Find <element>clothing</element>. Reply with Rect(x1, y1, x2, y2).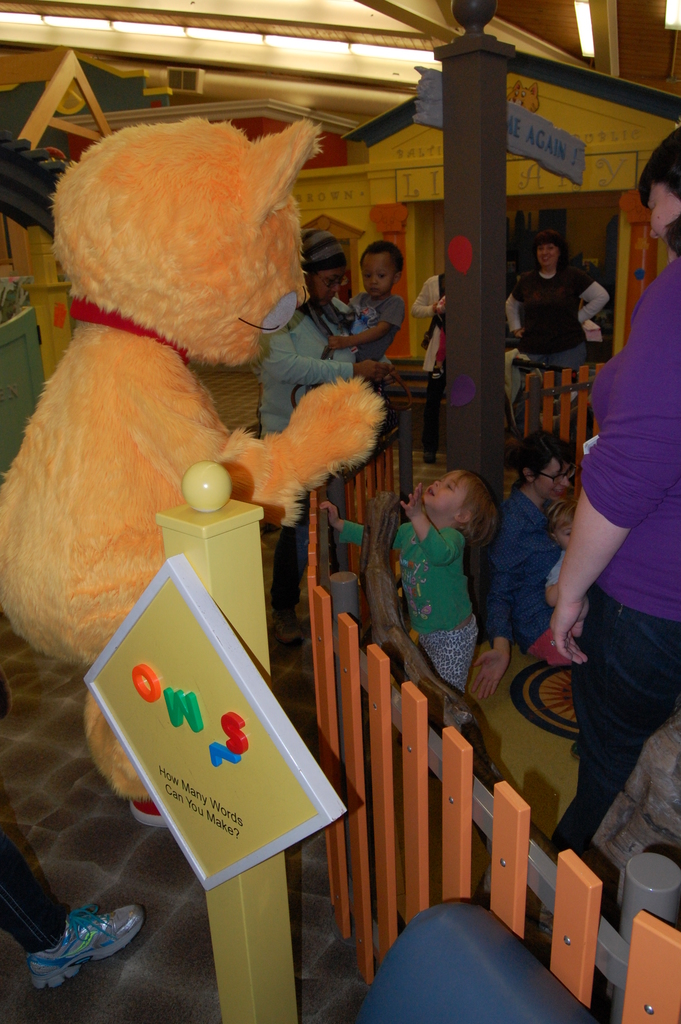
Rect(553, 236, 680, 829).
